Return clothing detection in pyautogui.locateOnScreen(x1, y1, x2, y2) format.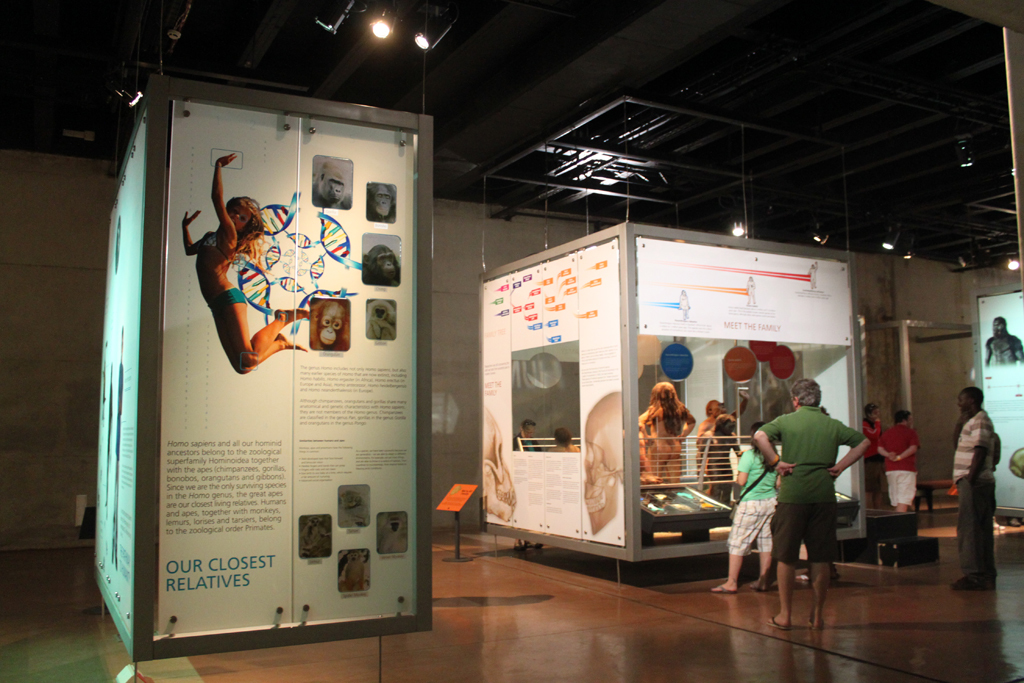
pyautogui.locateOnScreen(754, 404, 863, 560).
